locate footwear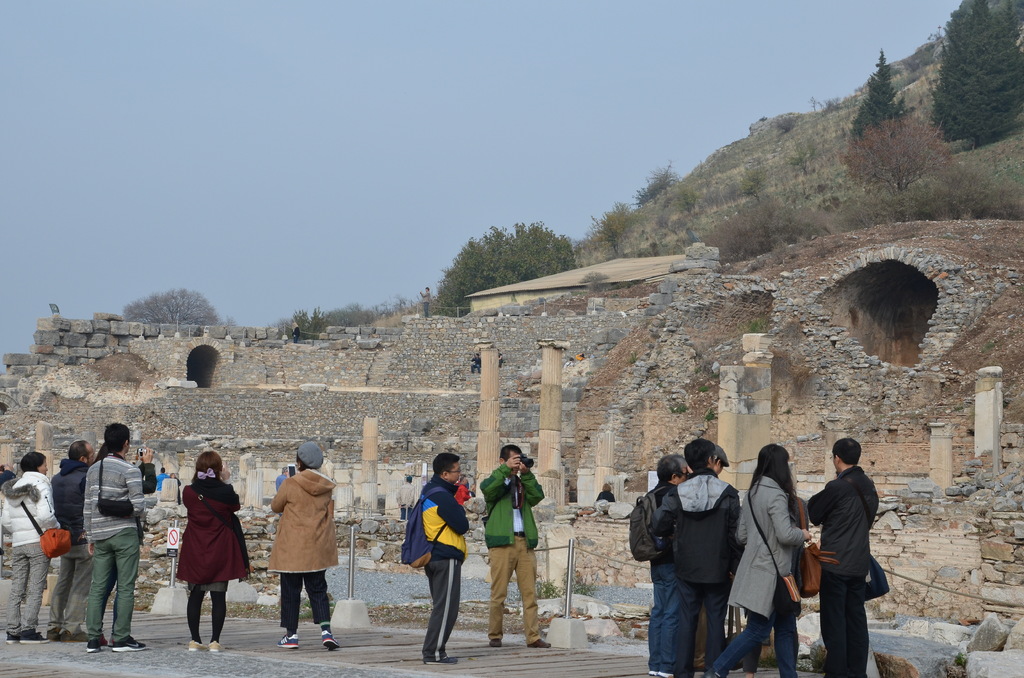
box=[659, 671, 675, 677]
